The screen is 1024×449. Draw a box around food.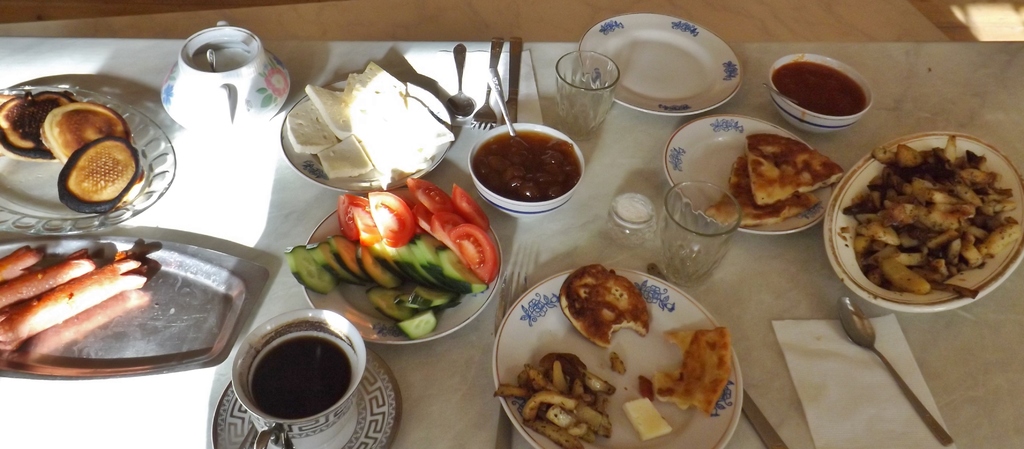
x1=0 y1=241 x2=166 y2=360.
